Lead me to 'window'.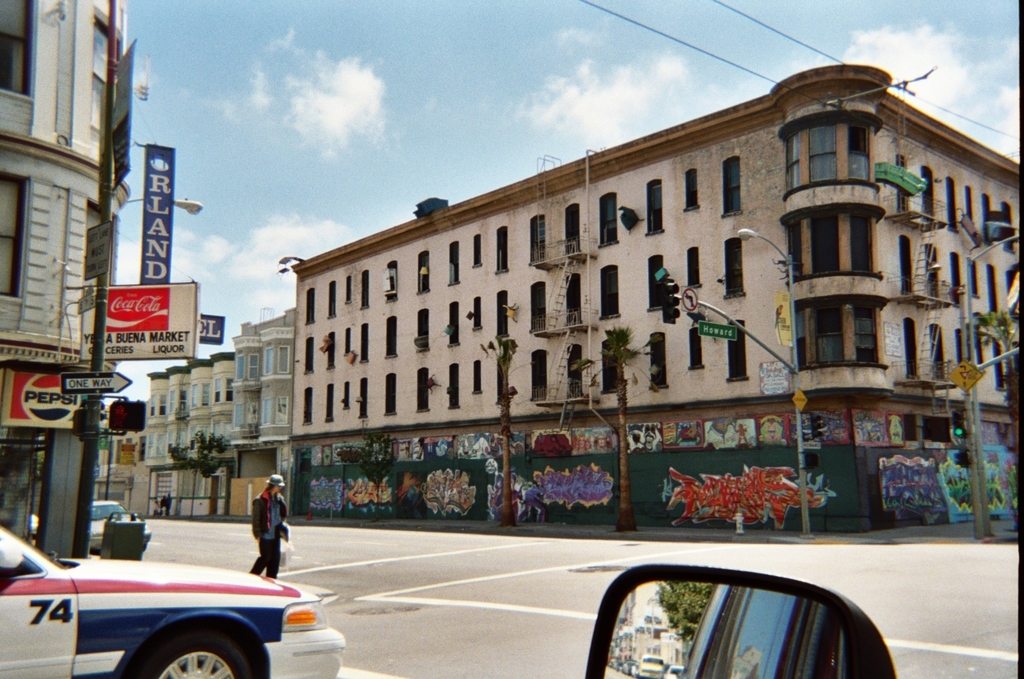
Lead to [x1=304, y1=384, x2=321, y2=425].
